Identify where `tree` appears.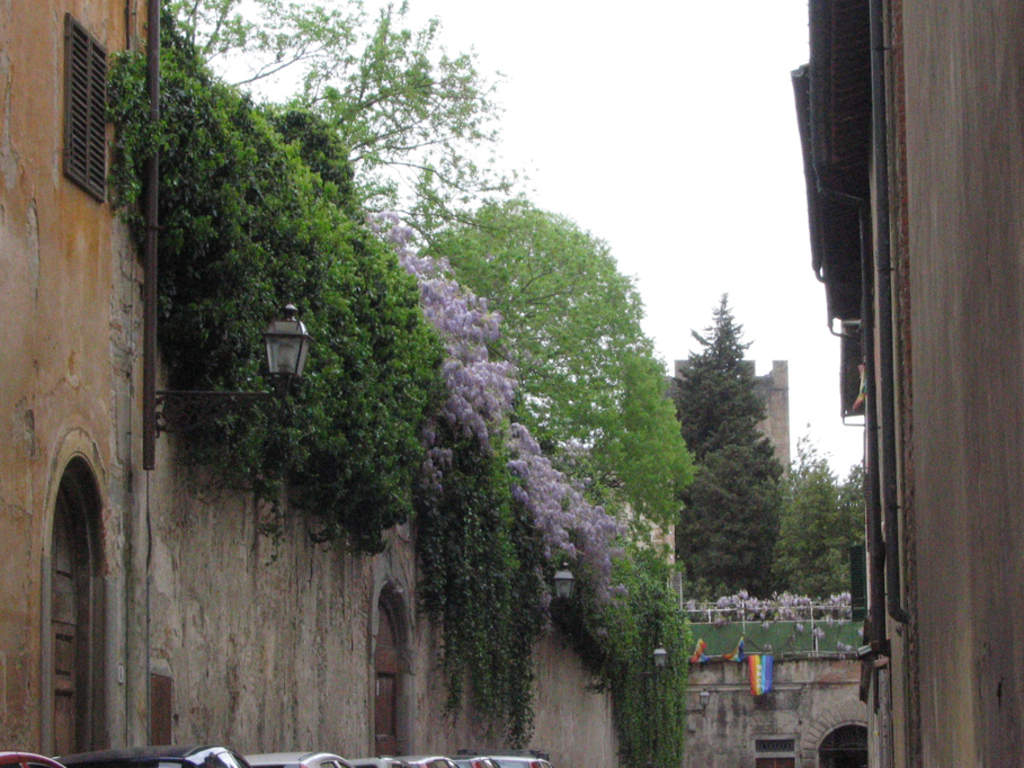
Appears at x1=769 y1=443 x2=845 y2=605.
